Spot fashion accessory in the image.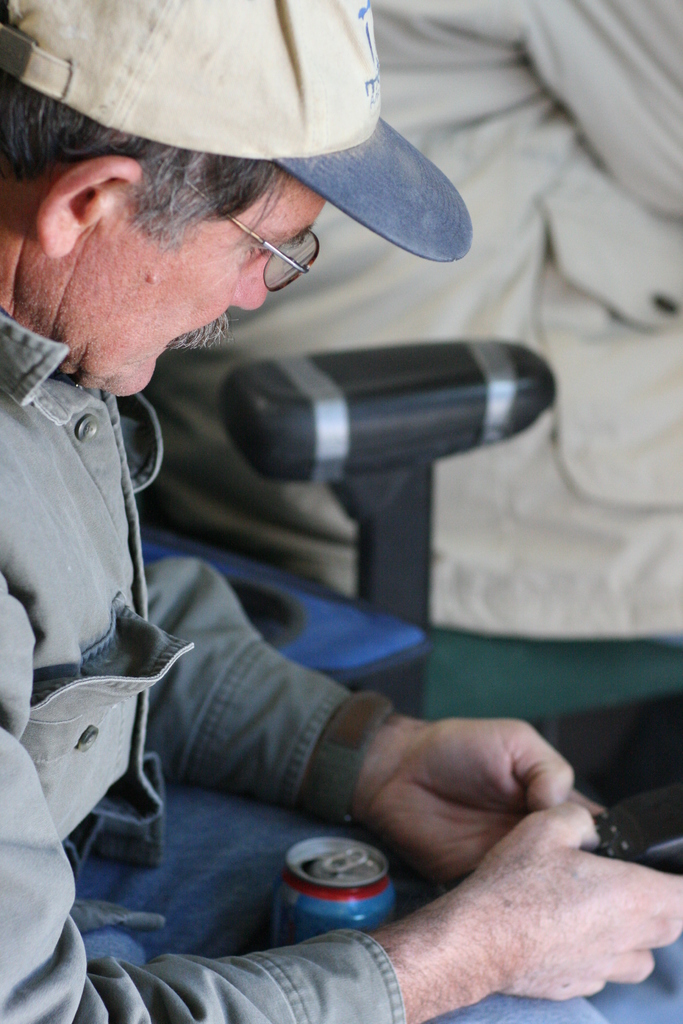
fashion accessory found at x1=0 y1=0 x2=473 y2=266.
